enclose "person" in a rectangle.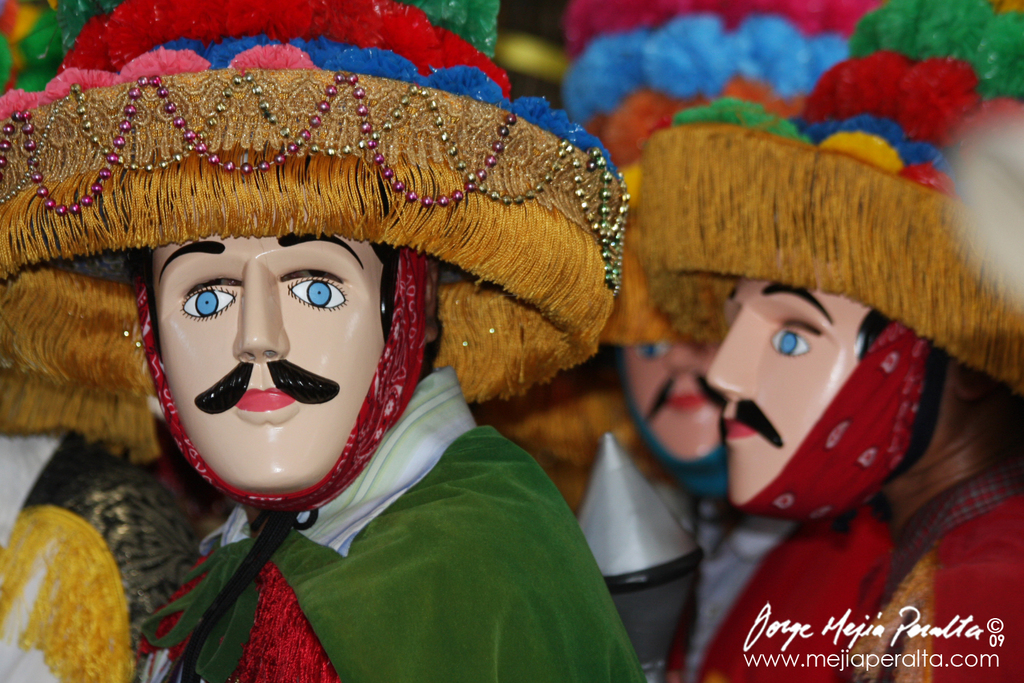
bbox=(561, 0, 881, 682).
